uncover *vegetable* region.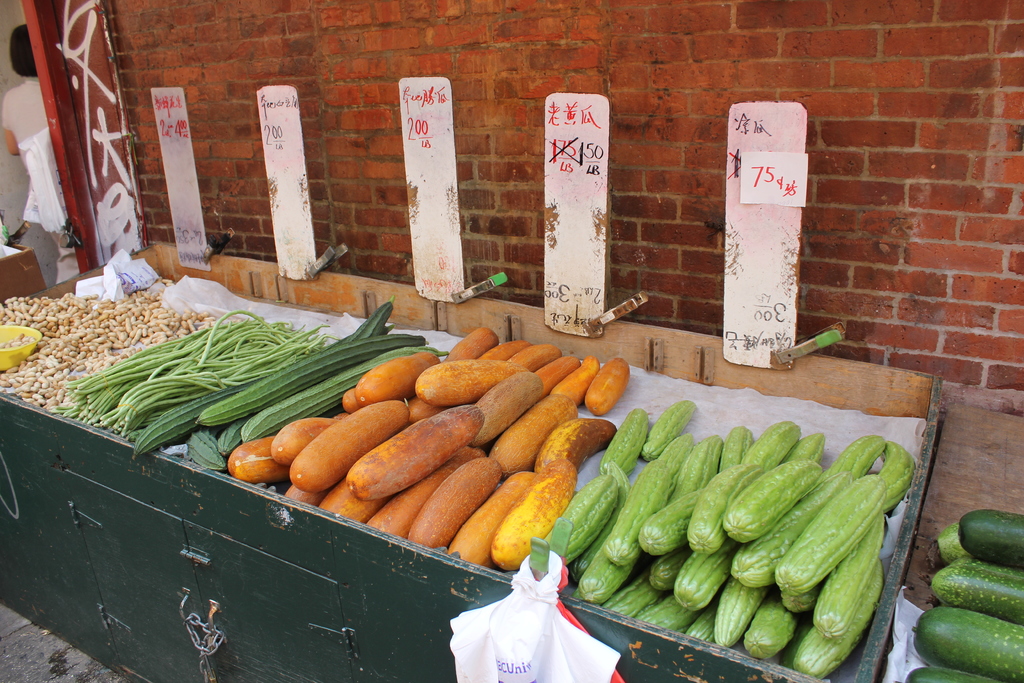
Uncovered: Rect(611, 439, 682, 566).
